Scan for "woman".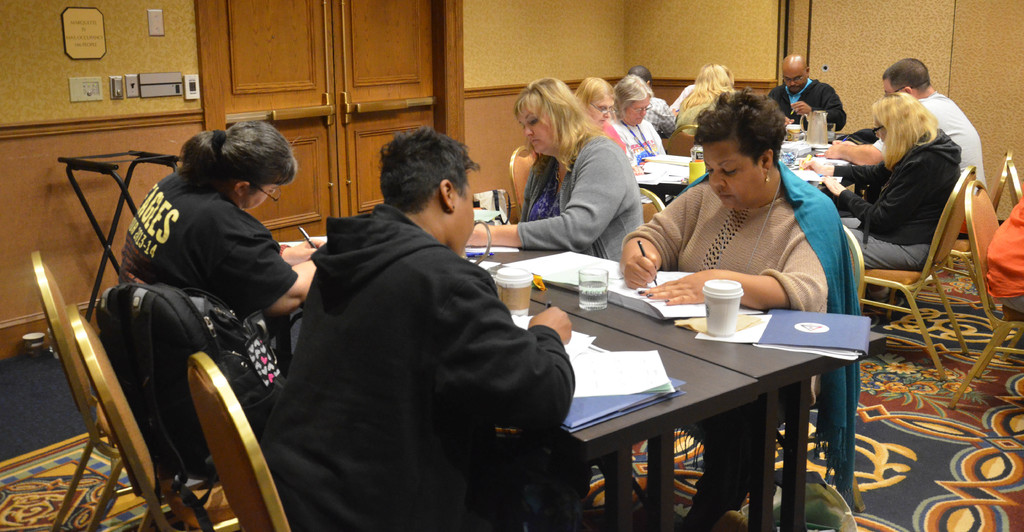
Scan result: locate(623, 70, 668, 163).
